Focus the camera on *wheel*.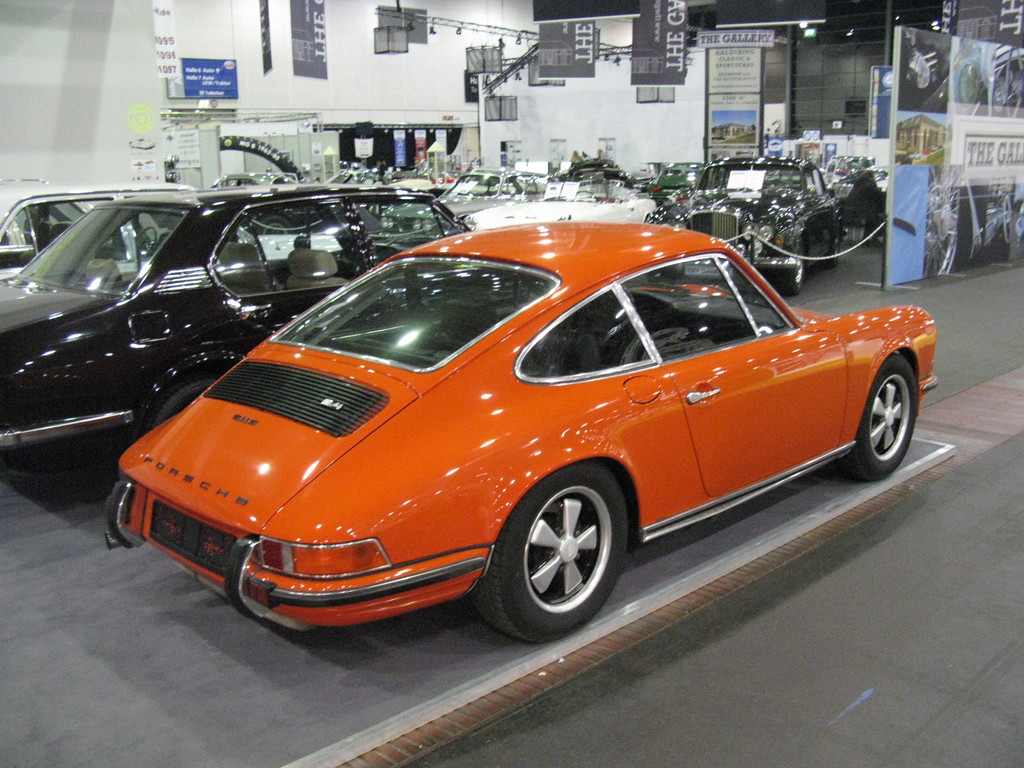
Focus region: <box>835,352,917,483</box>.
